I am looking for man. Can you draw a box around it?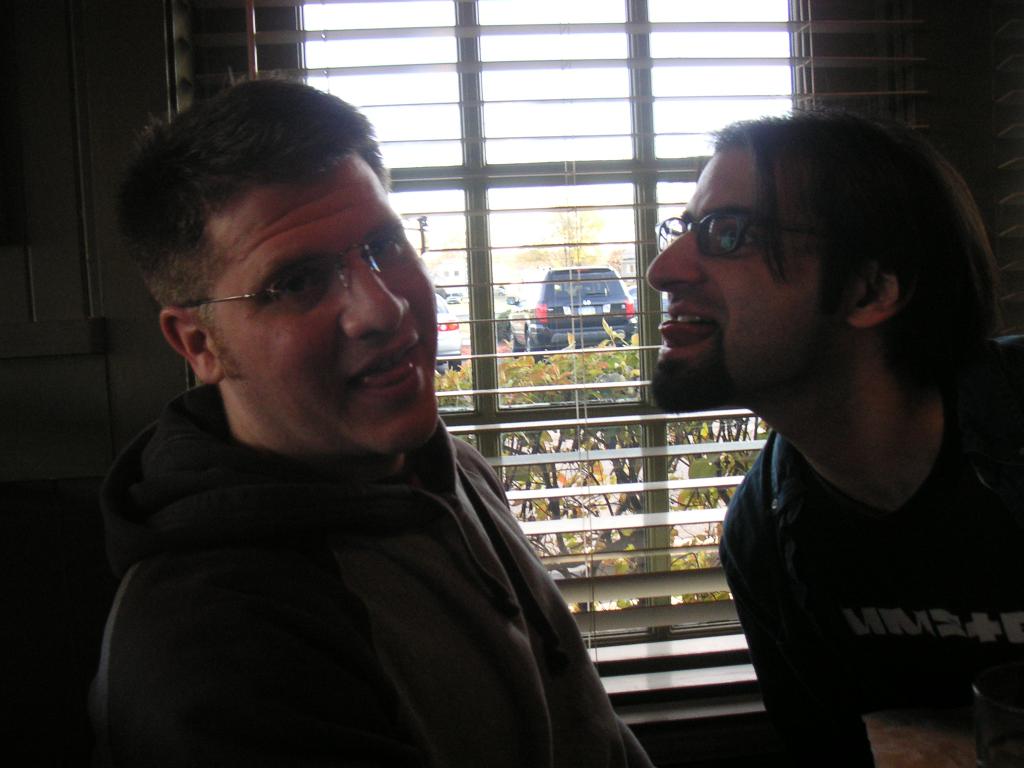
Sure, the bounding box is bbox=[643, 108, 1023, 767].
